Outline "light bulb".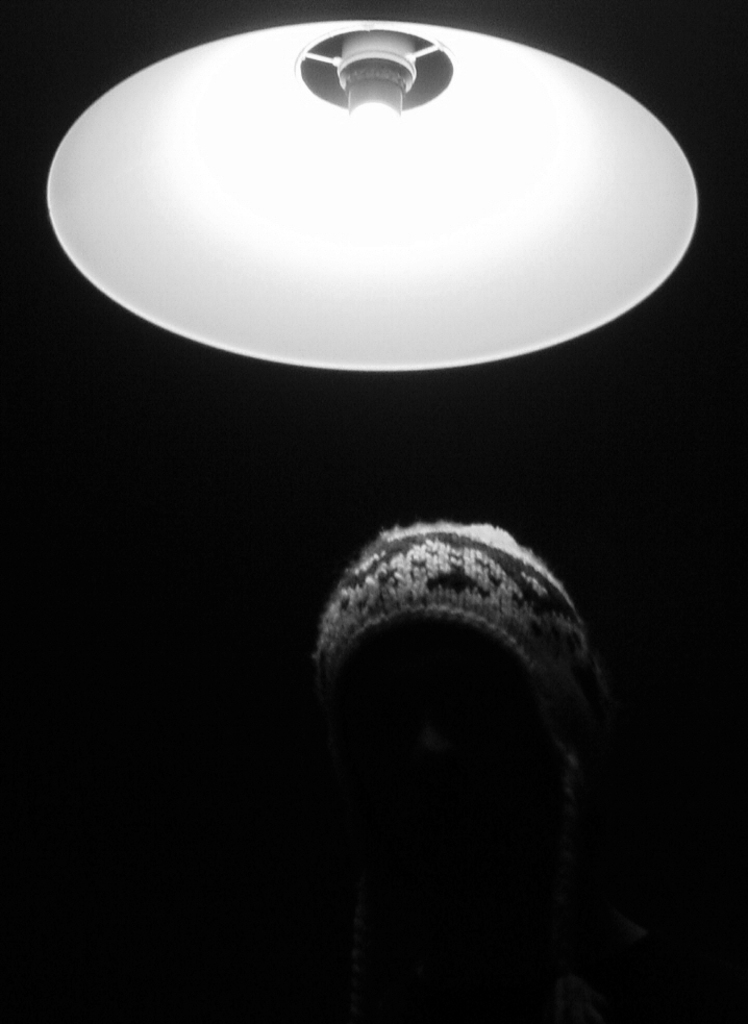
Outline: region(345, 80, 413, 156).
